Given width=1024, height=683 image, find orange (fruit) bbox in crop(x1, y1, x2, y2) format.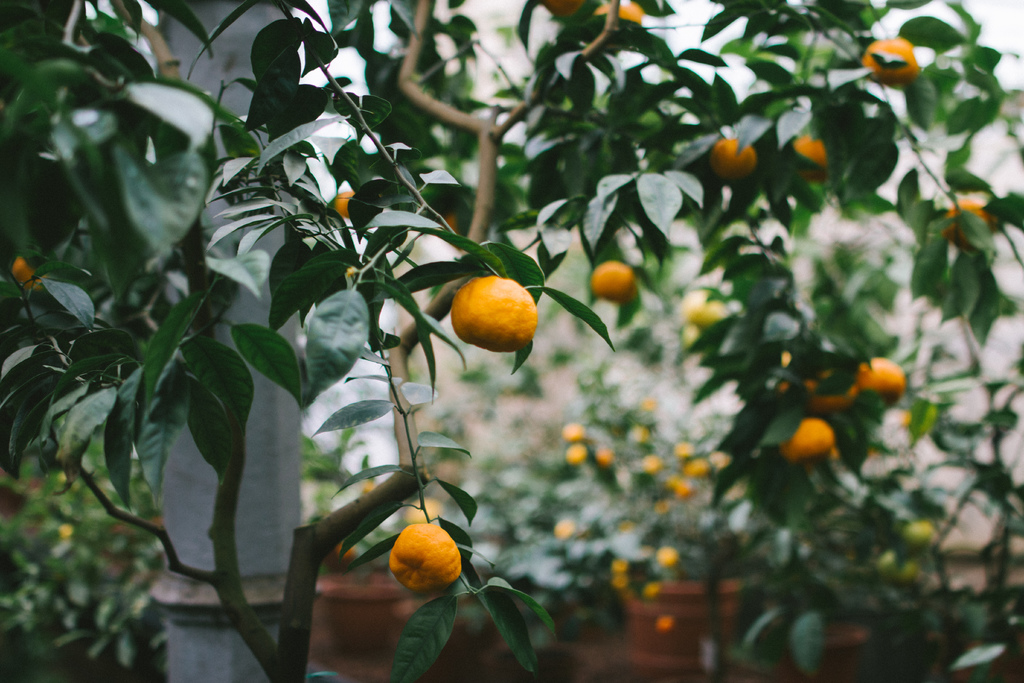
crop(593, 449, 610, 466).
